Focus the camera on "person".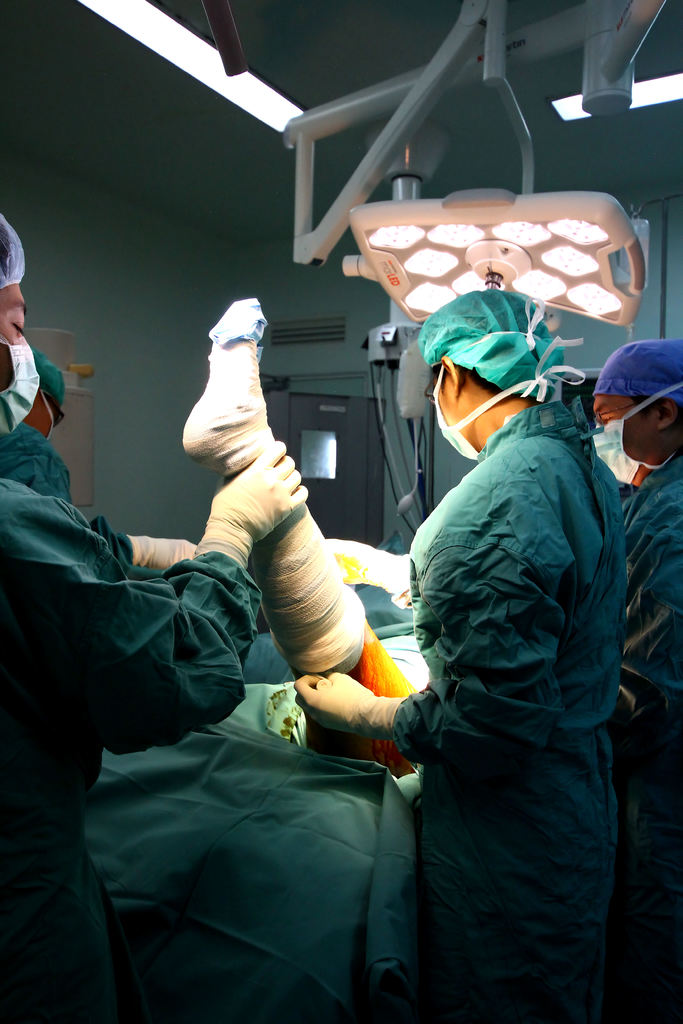
Focus region: rect(588, 340, 682, 1023).
